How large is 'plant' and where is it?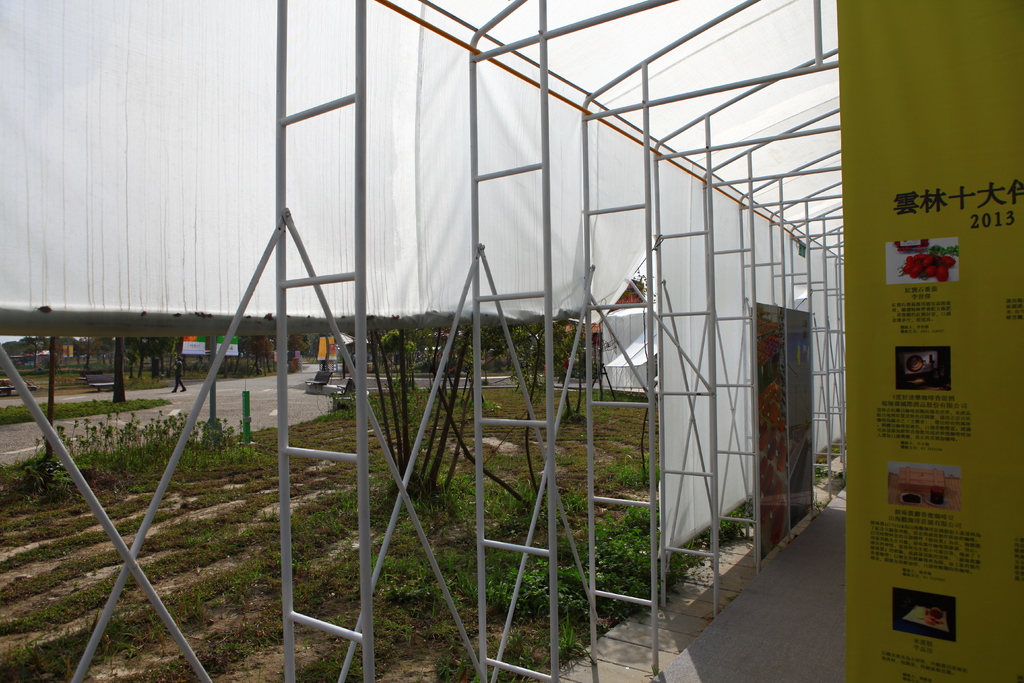
Bounding box: (left=0, top=372, right=178, bottom=424).
